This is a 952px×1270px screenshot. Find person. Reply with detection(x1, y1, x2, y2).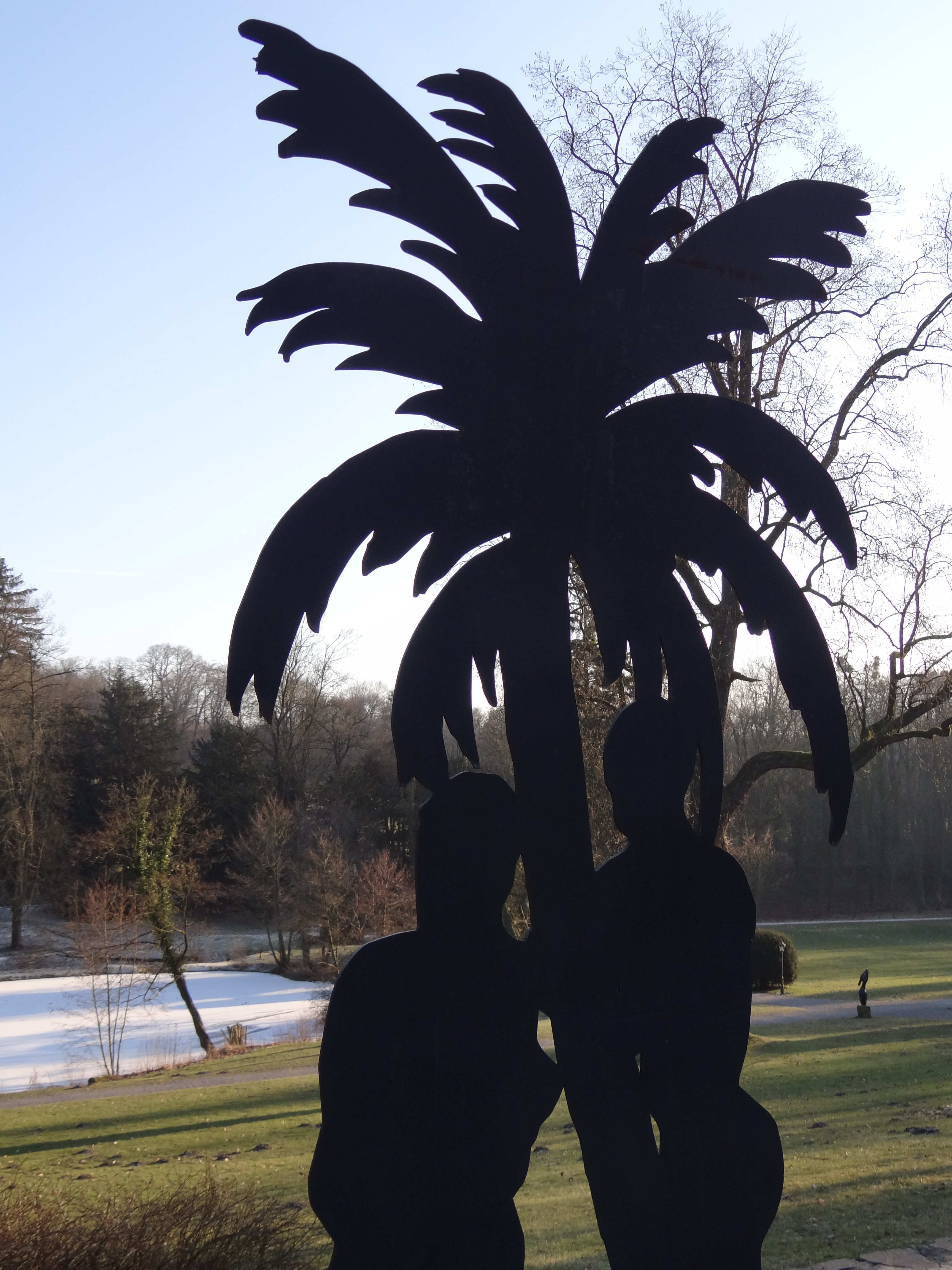
detection(84, 212, 155, 350).
